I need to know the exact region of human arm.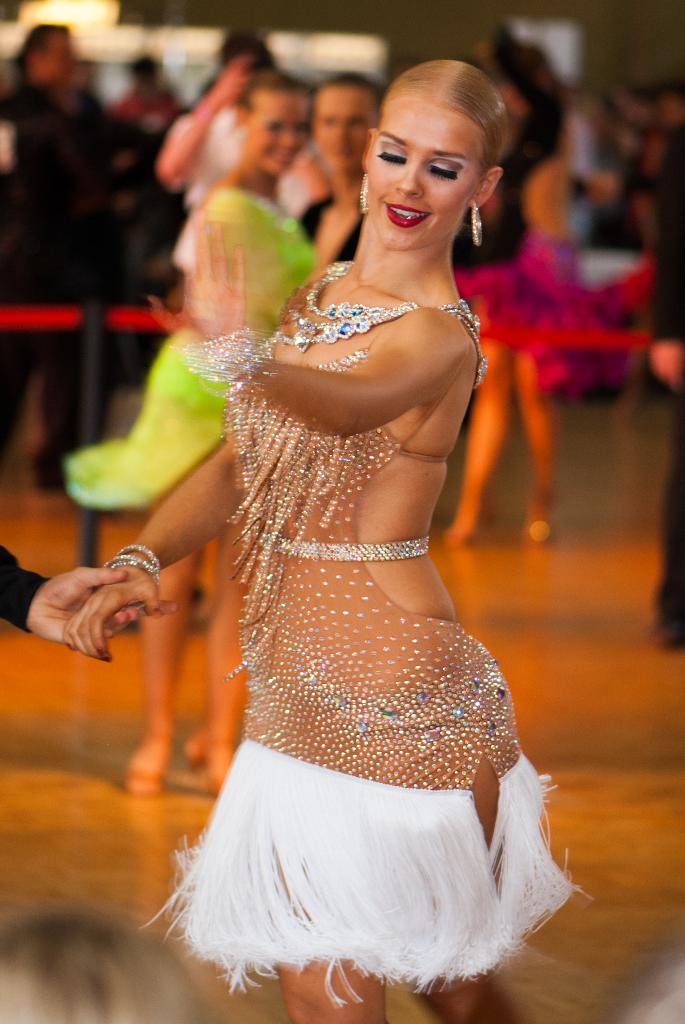
Region: 84,430,238,657.
